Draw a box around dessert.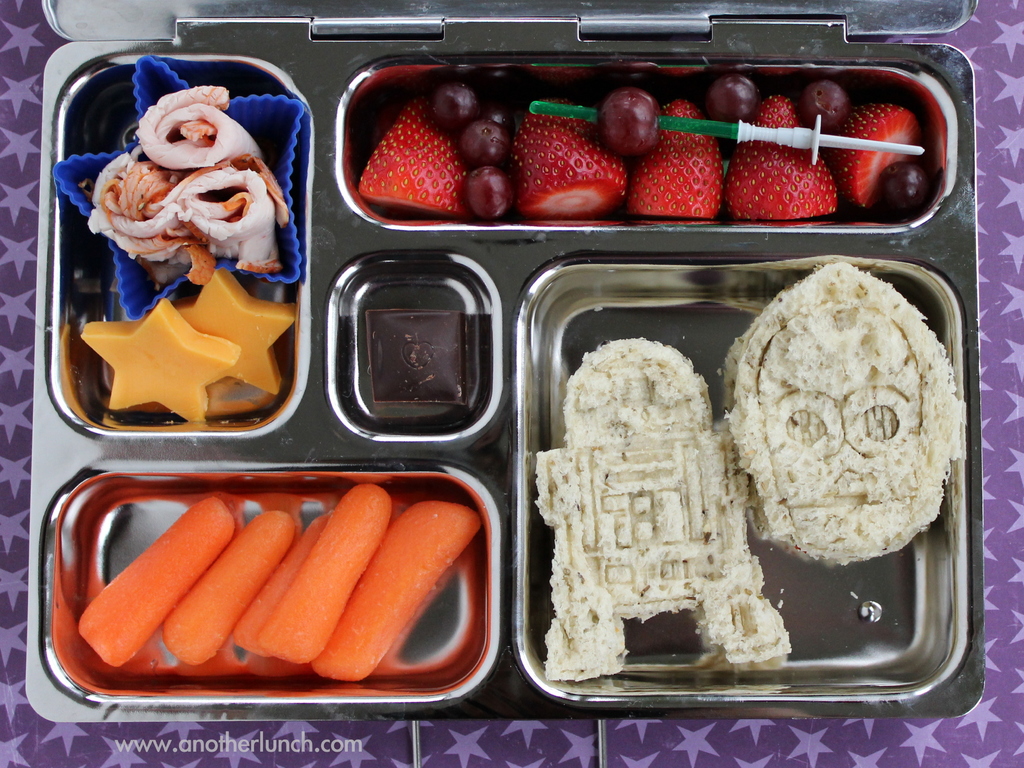
region(176, 275, 294, 401).
